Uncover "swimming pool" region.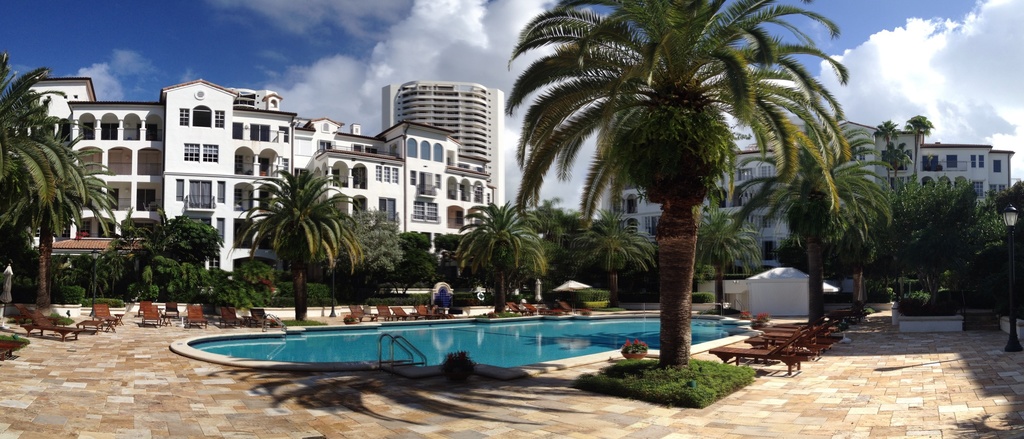
Uncovered: (150,275,717,383).
